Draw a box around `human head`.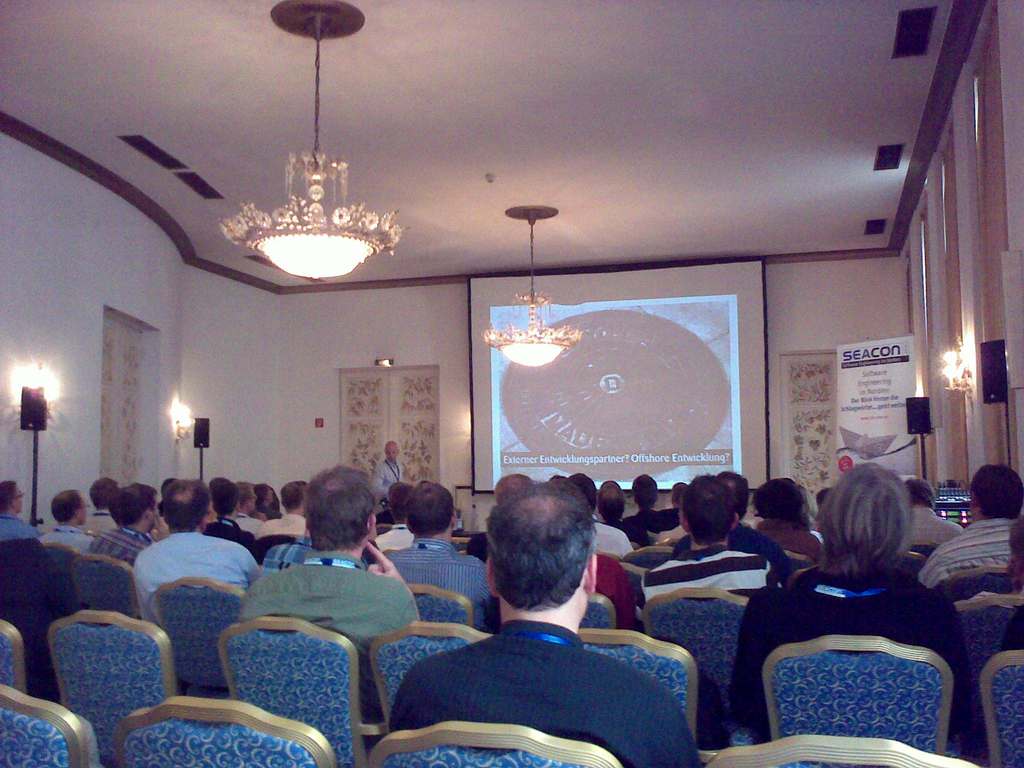
Rect(50, 486, 90, 525).
